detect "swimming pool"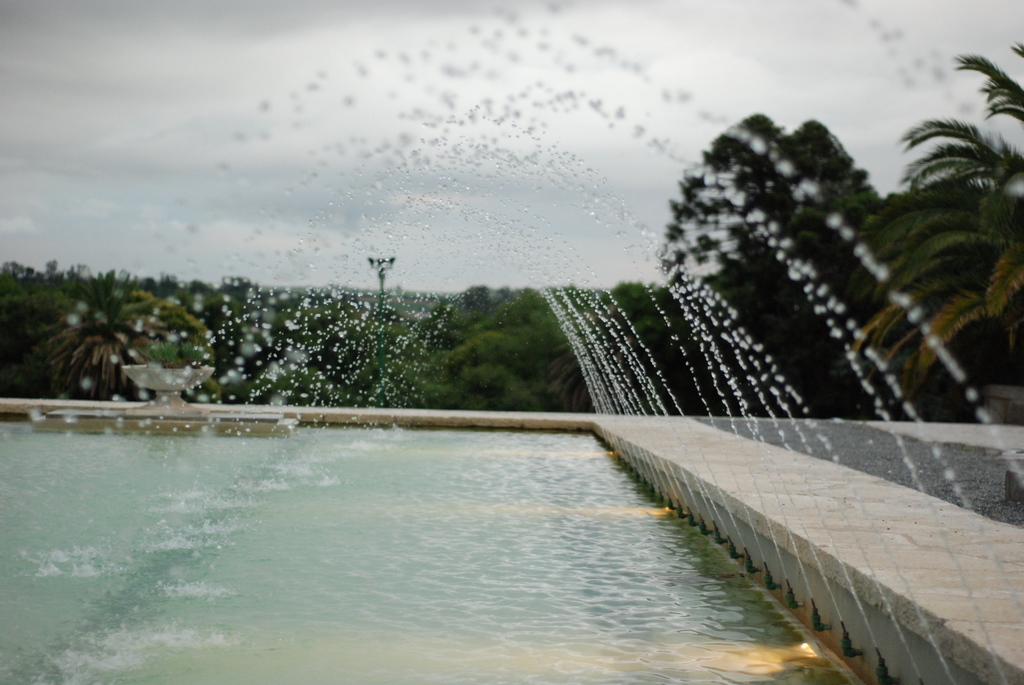
(left=0, top=228, right=920, bottom=650)
